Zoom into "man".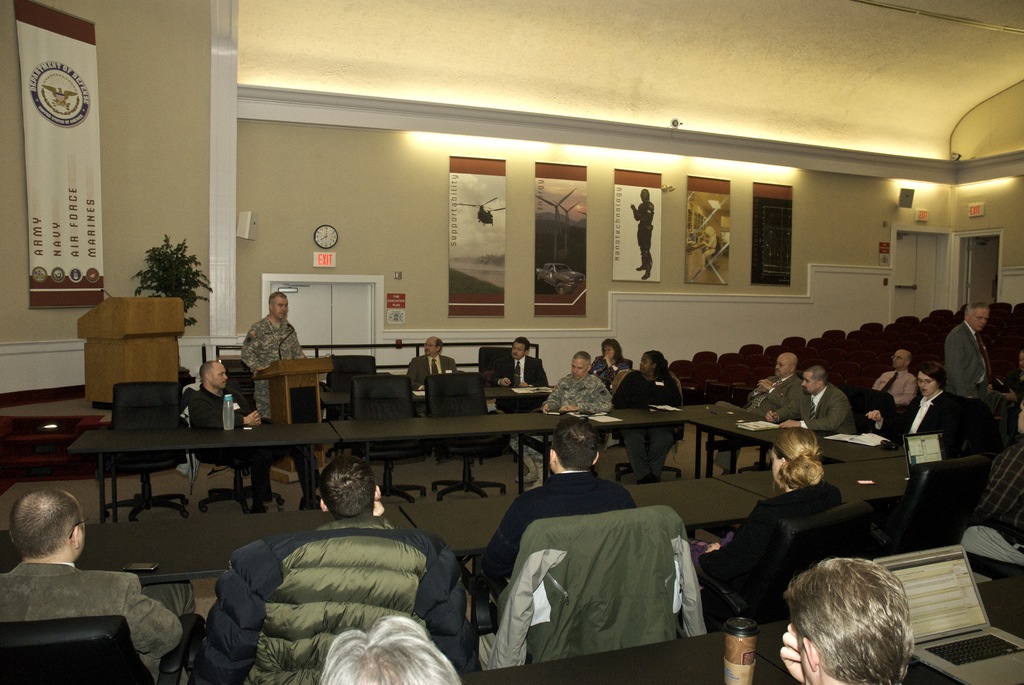
Zoom target: left=479, top=417, right=639, bottom=598.
